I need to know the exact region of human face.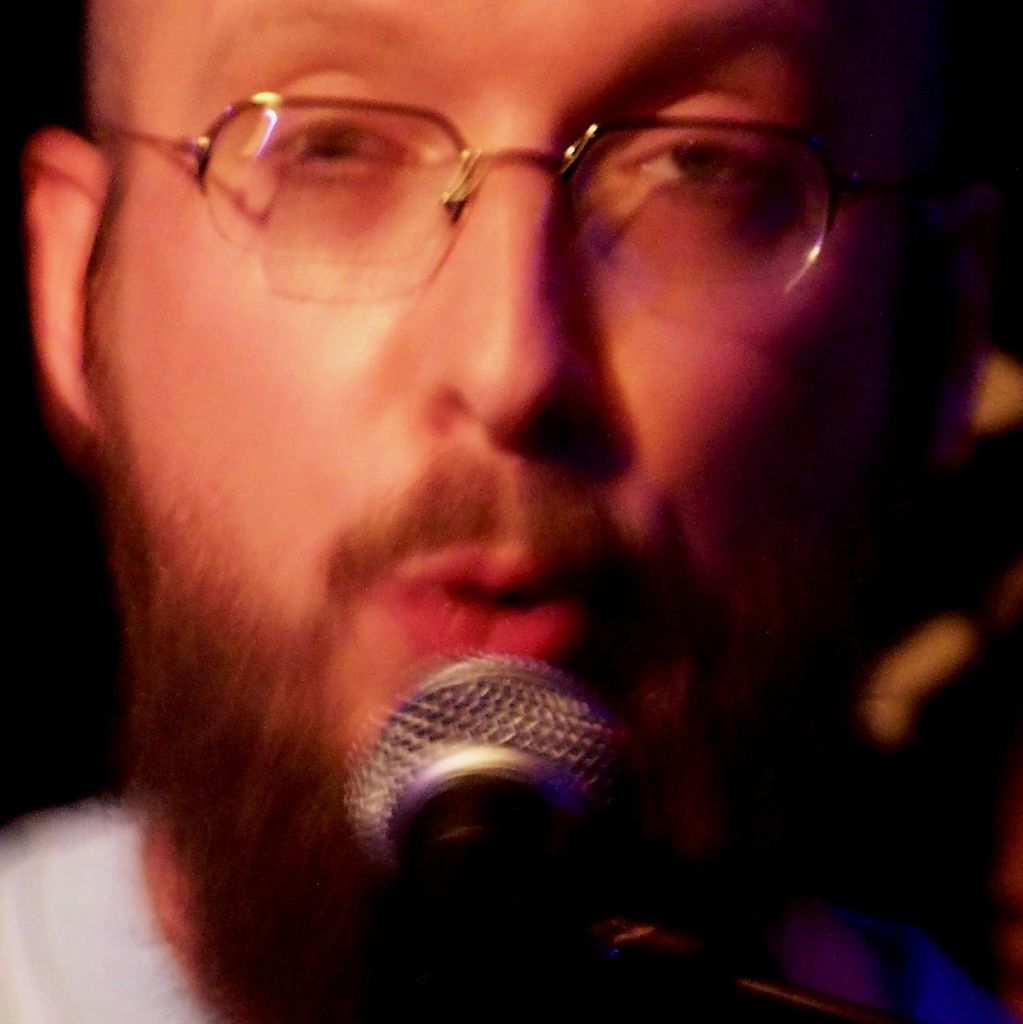
Region: region(92, 0, 919, 1022).
